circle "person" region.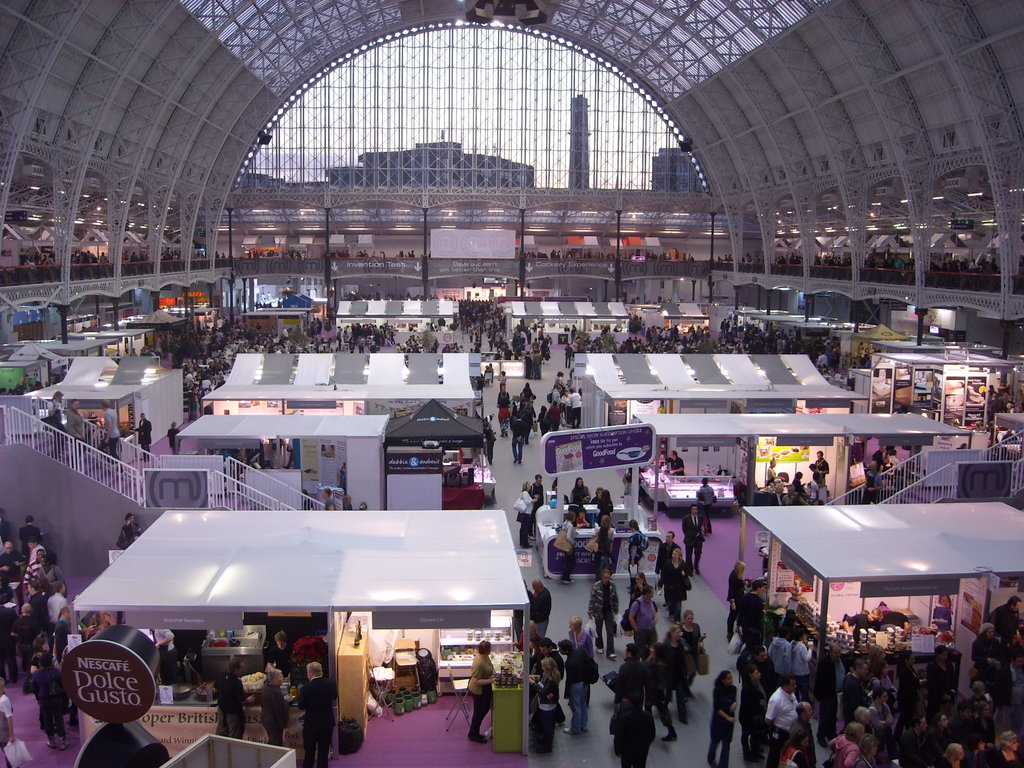
Region: {"left": 592, "top": 513, "right": 614, "bottom": 582}.
